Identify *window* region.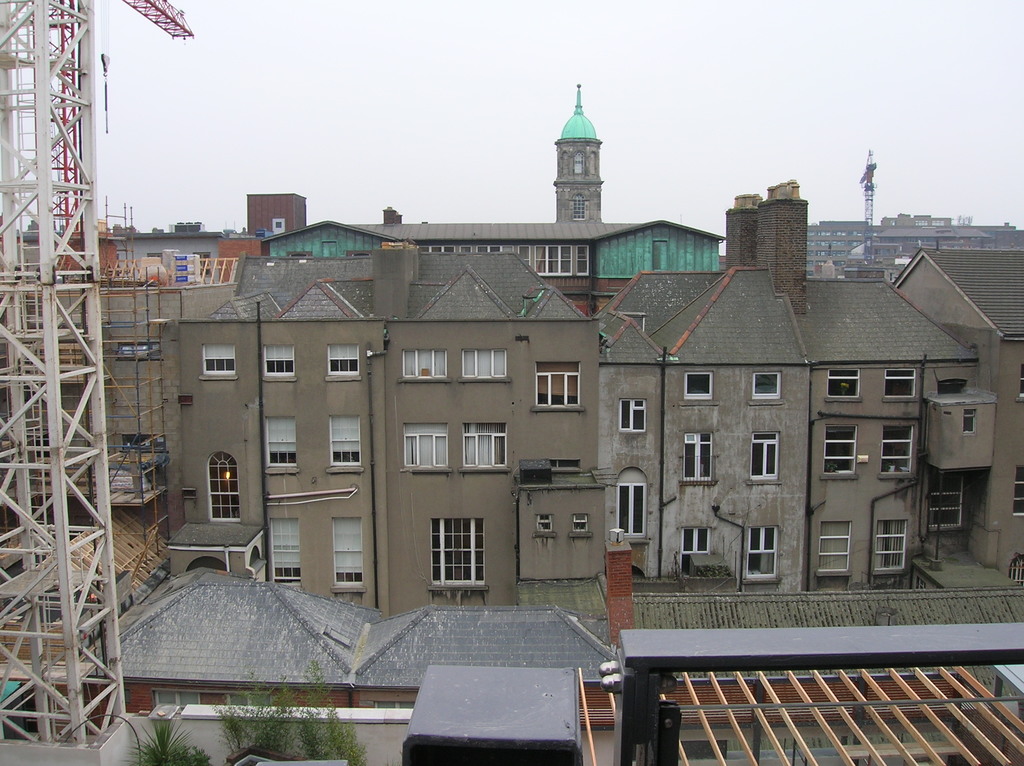
Region: crop(418, 513, 491, 596).
